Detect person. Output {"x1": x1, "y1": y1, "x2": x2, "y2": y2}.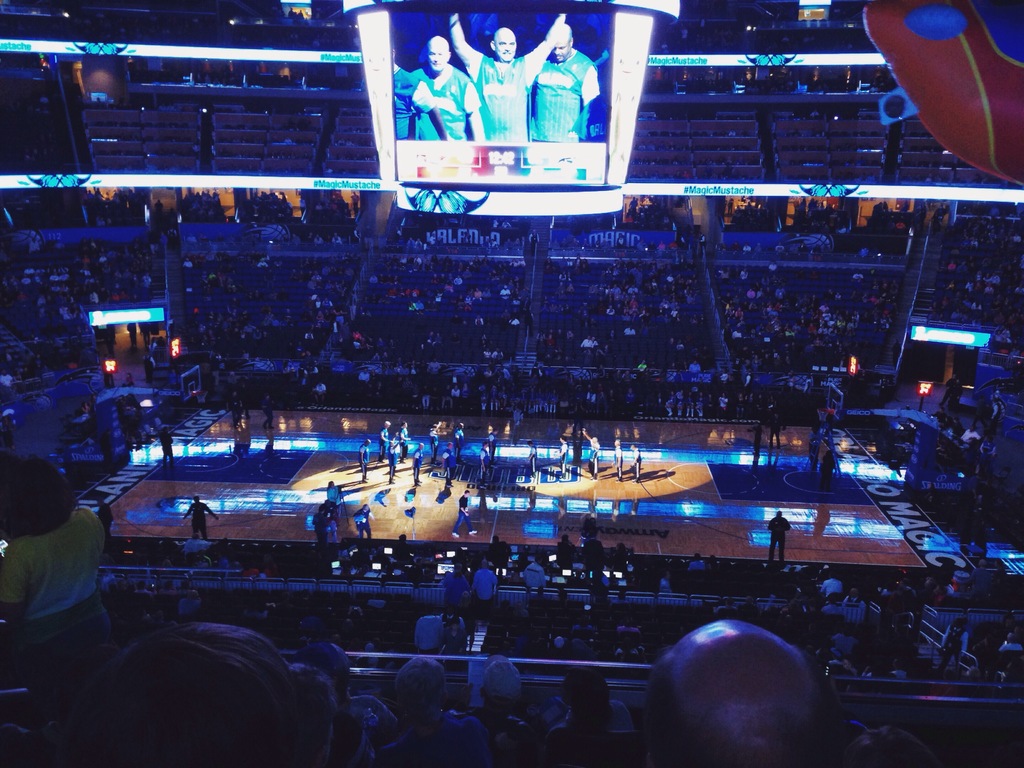
{"x1": 157, "y1": 426, "x2": 175, "y2": 467}.
